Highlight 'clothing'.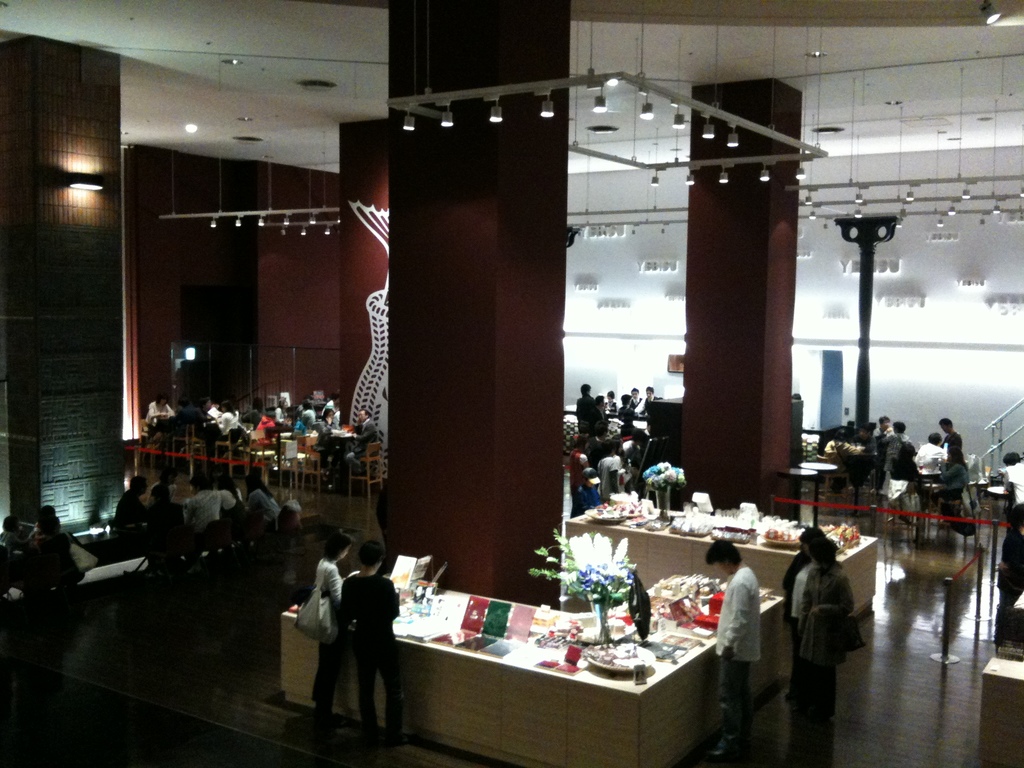
Highlighted region: l=577, t=389, r=605, b=429.
